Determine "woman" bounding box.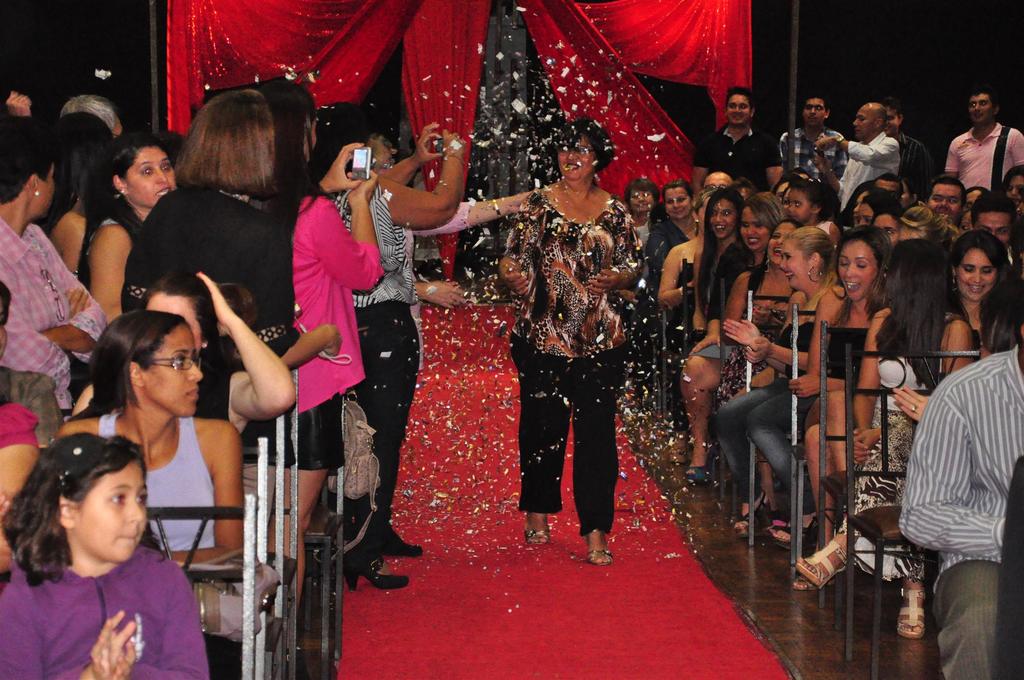
Determined: (x1=790, y1=224, x2=889, y2=588).
